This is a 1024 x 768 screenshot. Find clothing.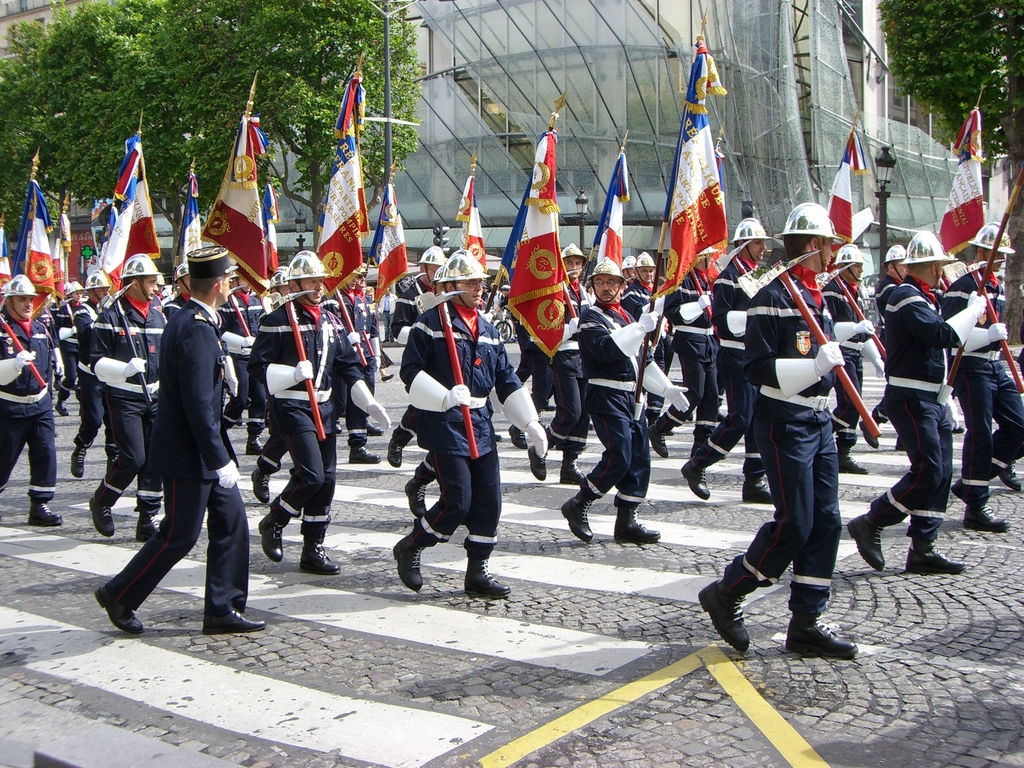
Bounding box: (x1=663, y1=269, x2=716, y2=452).
